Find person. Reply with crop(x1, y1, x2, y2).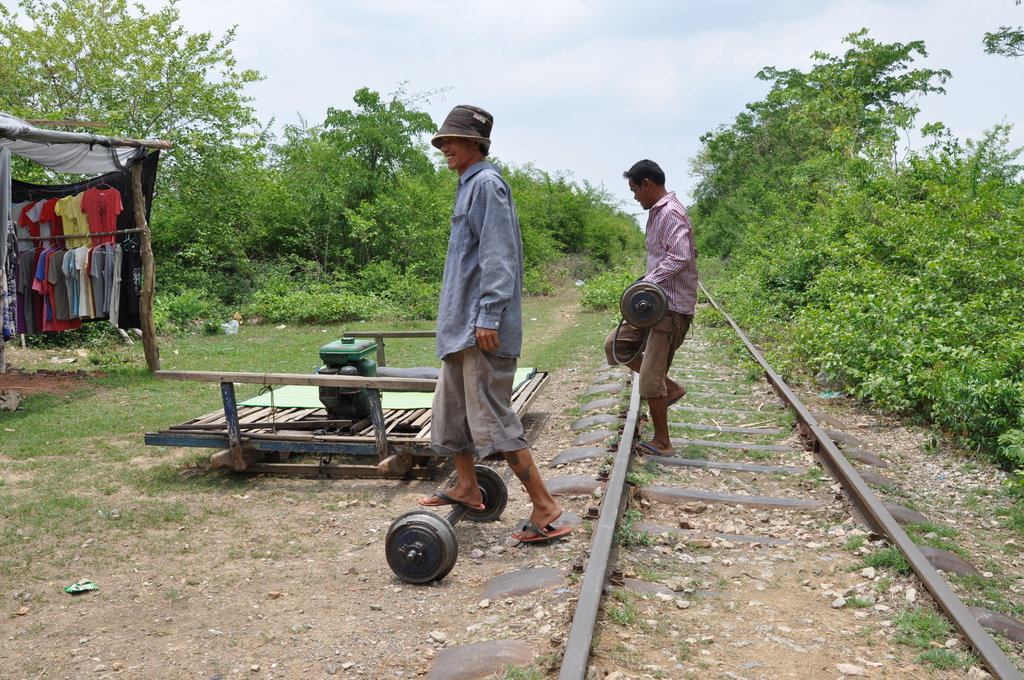
crop(417, 106, 572, 549).
